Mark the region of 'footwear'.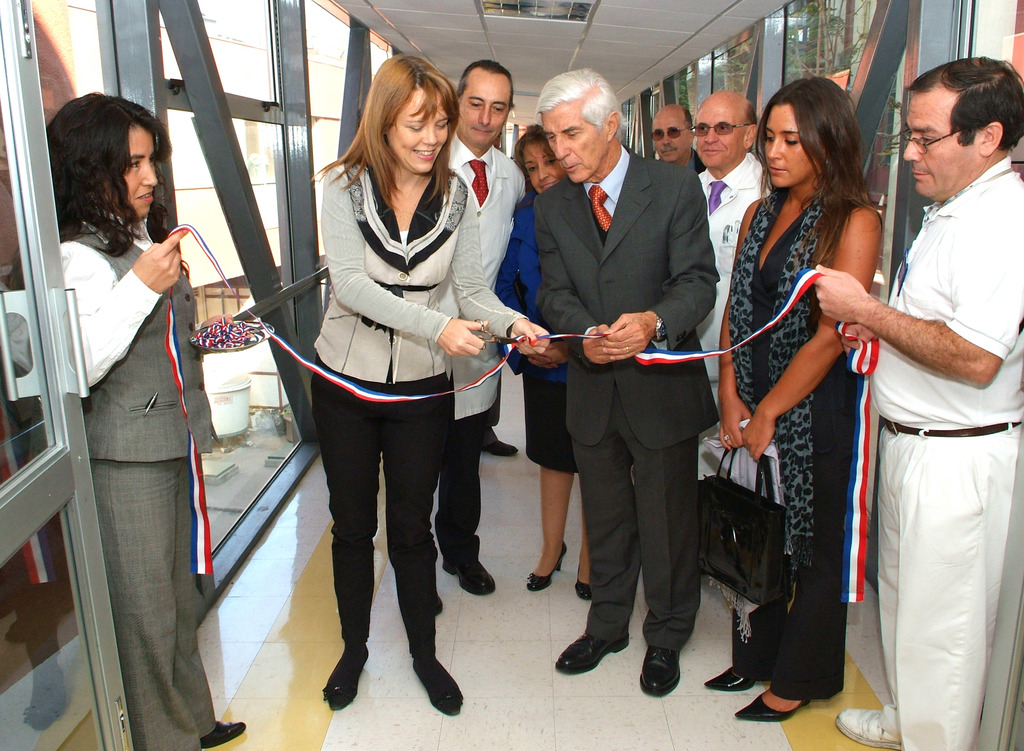
Region: 321 636 373 711.
